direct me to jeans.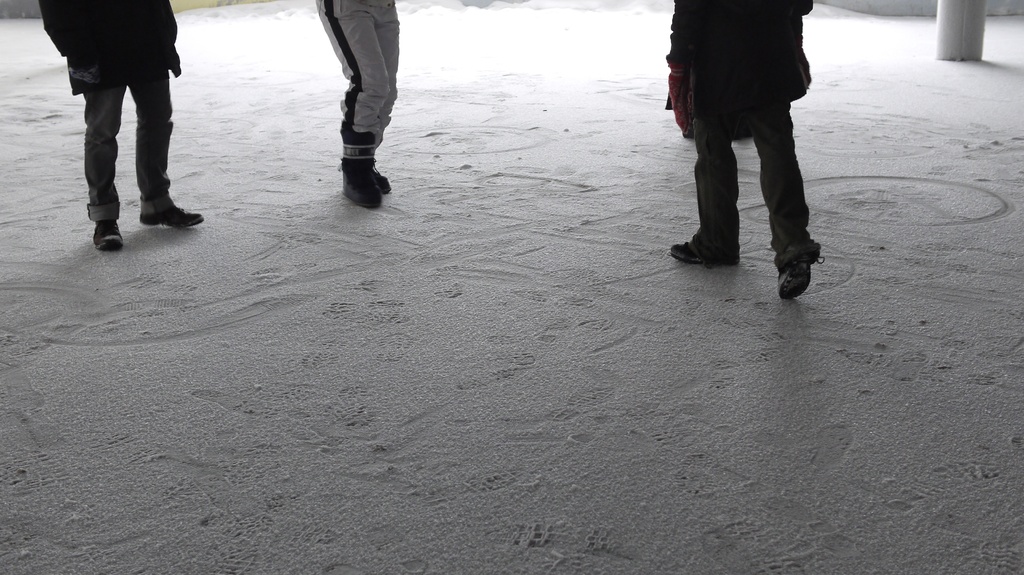
Direction: 675 104 824 268.
